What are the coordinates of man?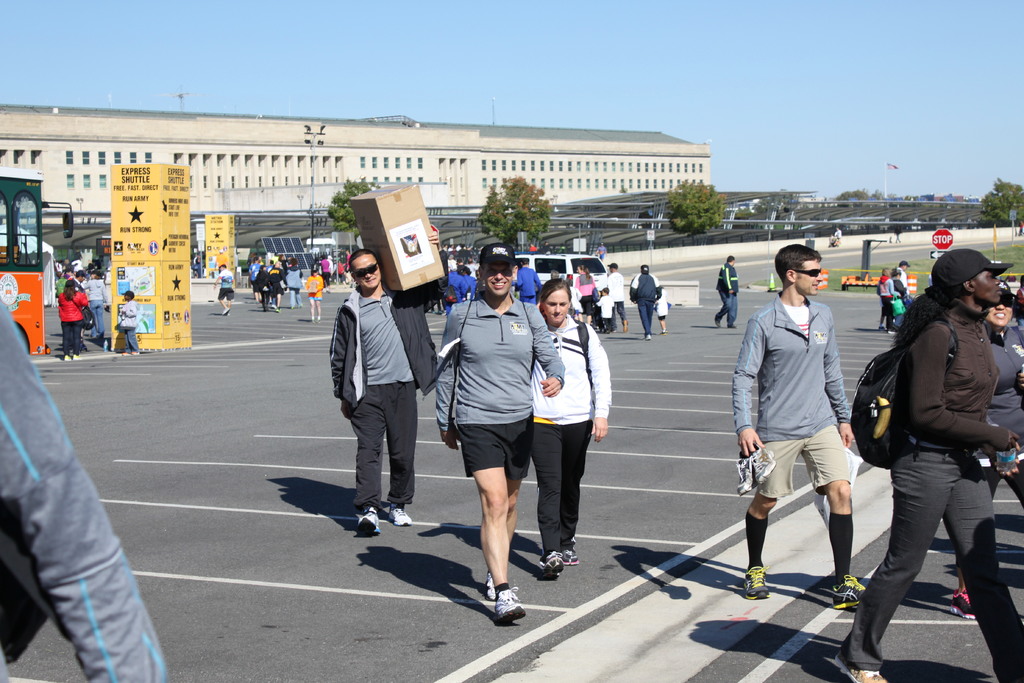
locate(829, 227, 841, 246).
